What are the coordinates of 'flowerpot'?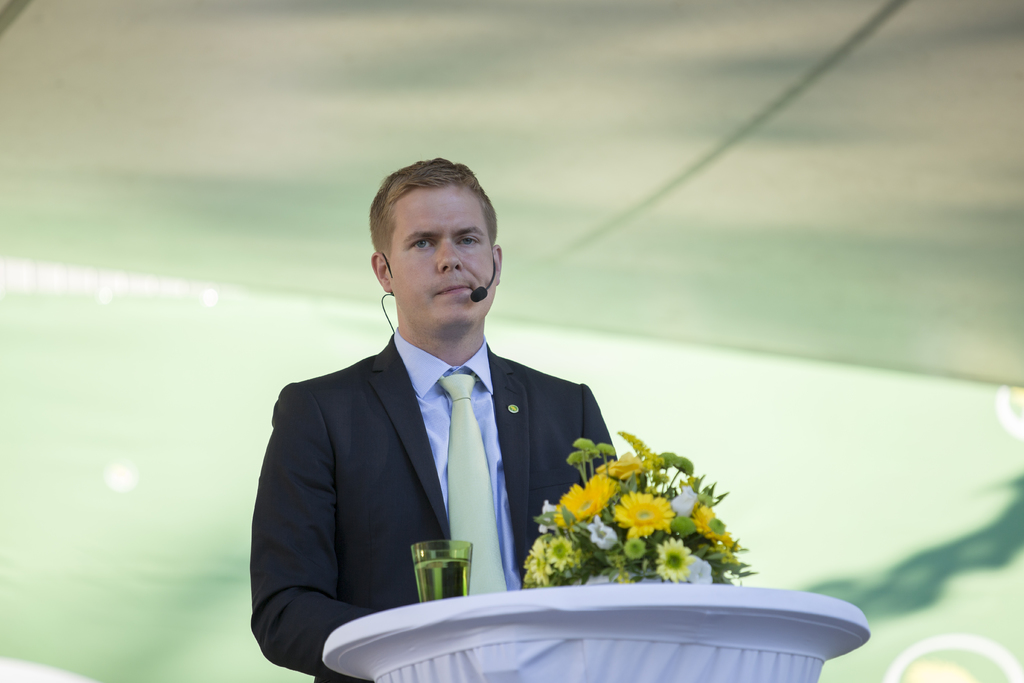
rect(569, 570, 668, 584).
